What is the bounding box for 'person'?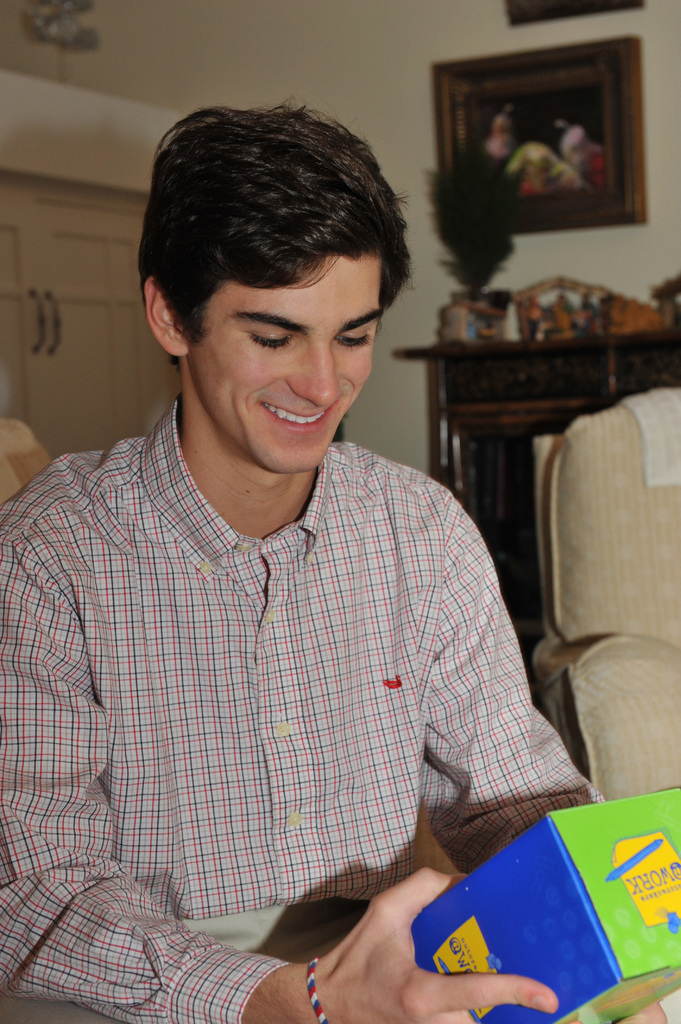
20:73:579:1023.
